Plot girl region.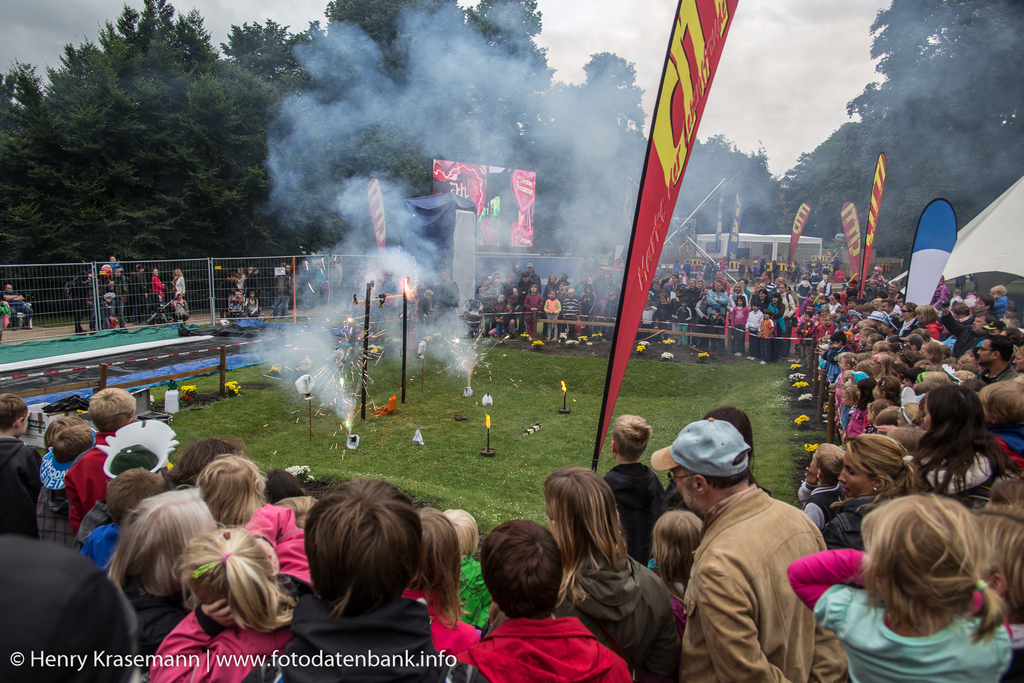
Plotted at 149/524/309/682.
